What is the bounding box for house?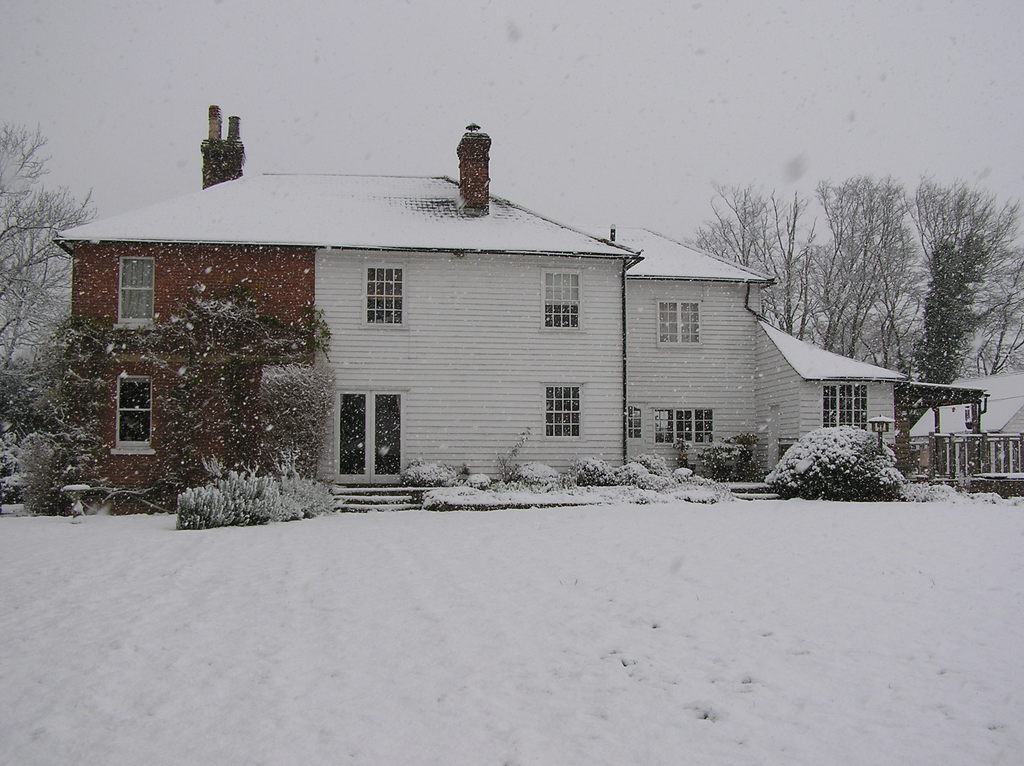
[left=52, top=106, right=991, bottom=520].
